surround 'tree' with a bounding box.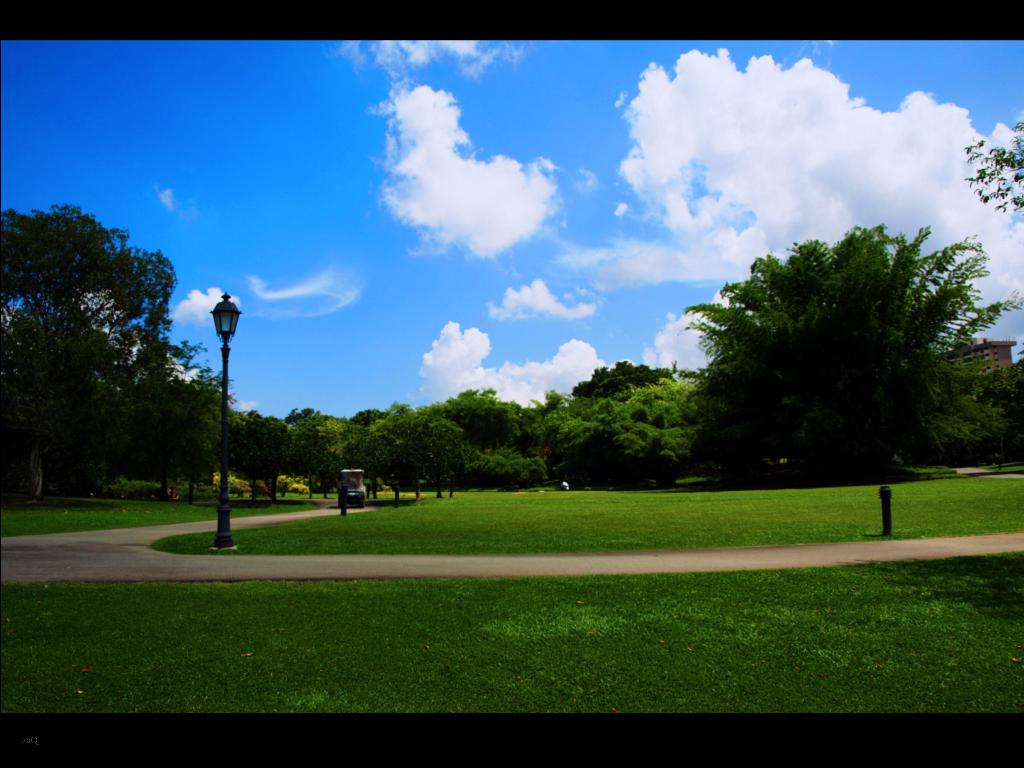
bbox=[674, 229, 1023, 482].
